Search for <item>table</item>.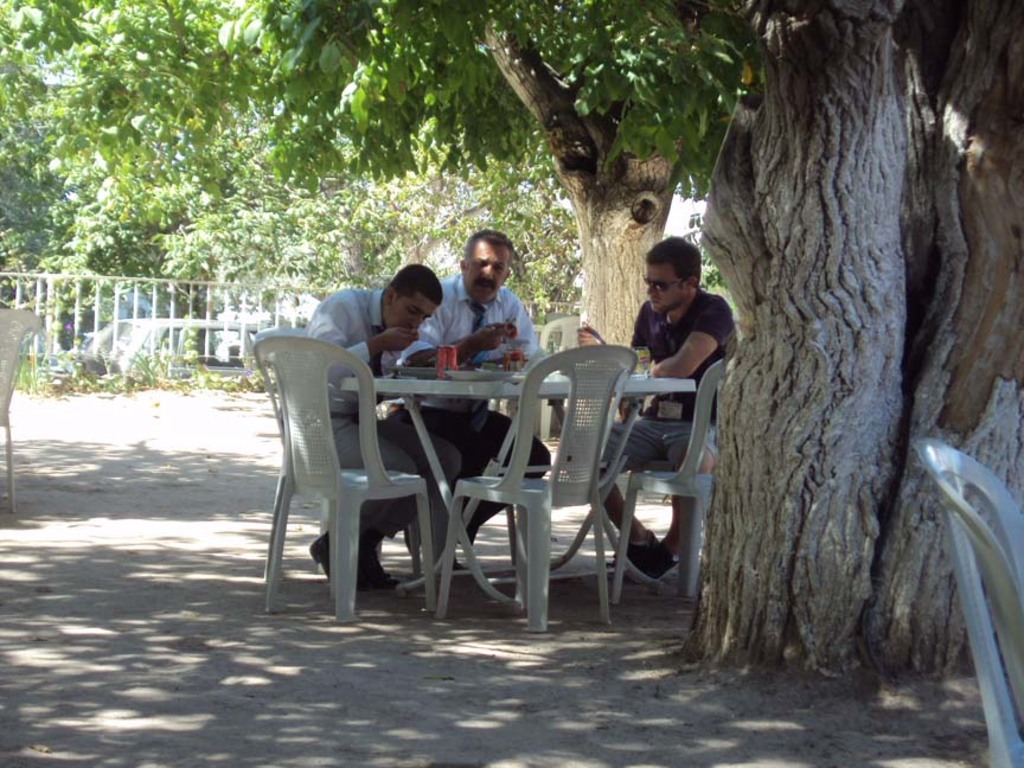
Found at {"left": 346, "top": 364, "right": 695, "bottom": 604}.
